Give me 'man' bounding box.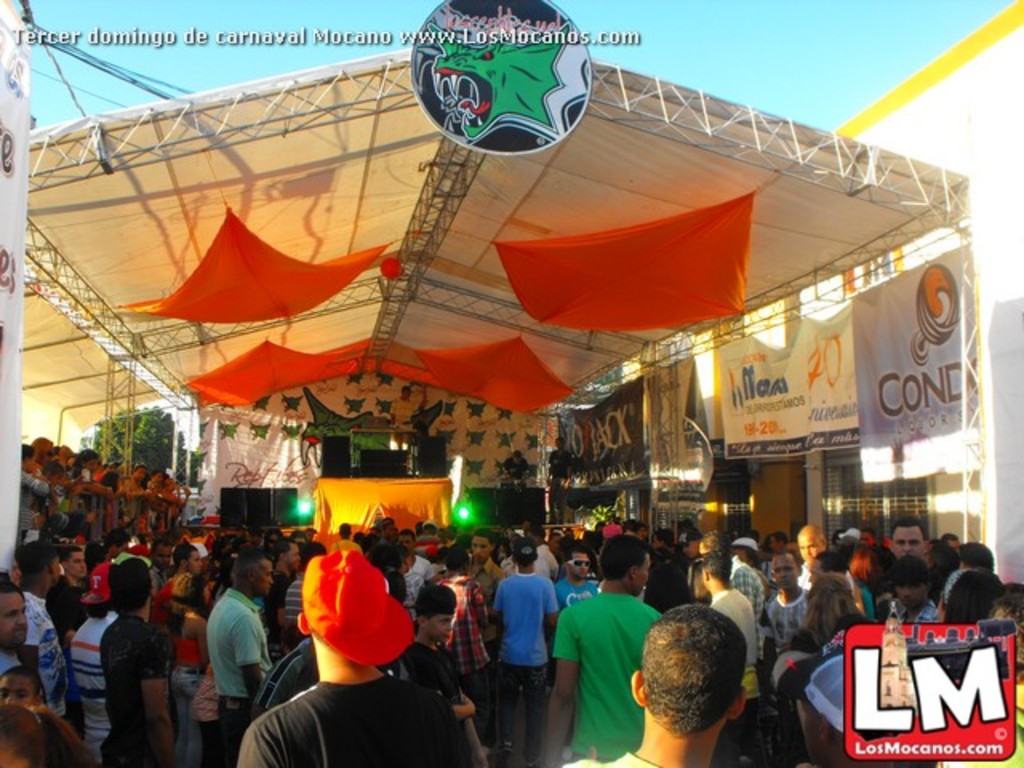
{"x1": 379, "y1": 517, "x2": 394, "y2": 538}.
